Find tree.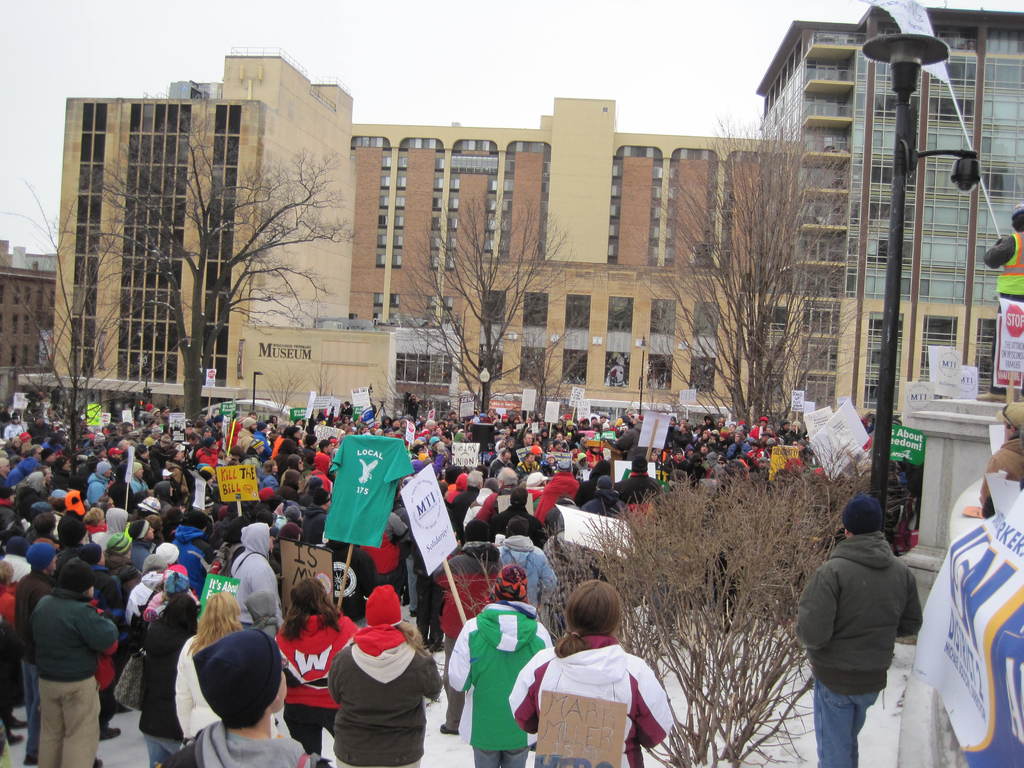
<bbox>505, 324, 605, 423</bbox>.
